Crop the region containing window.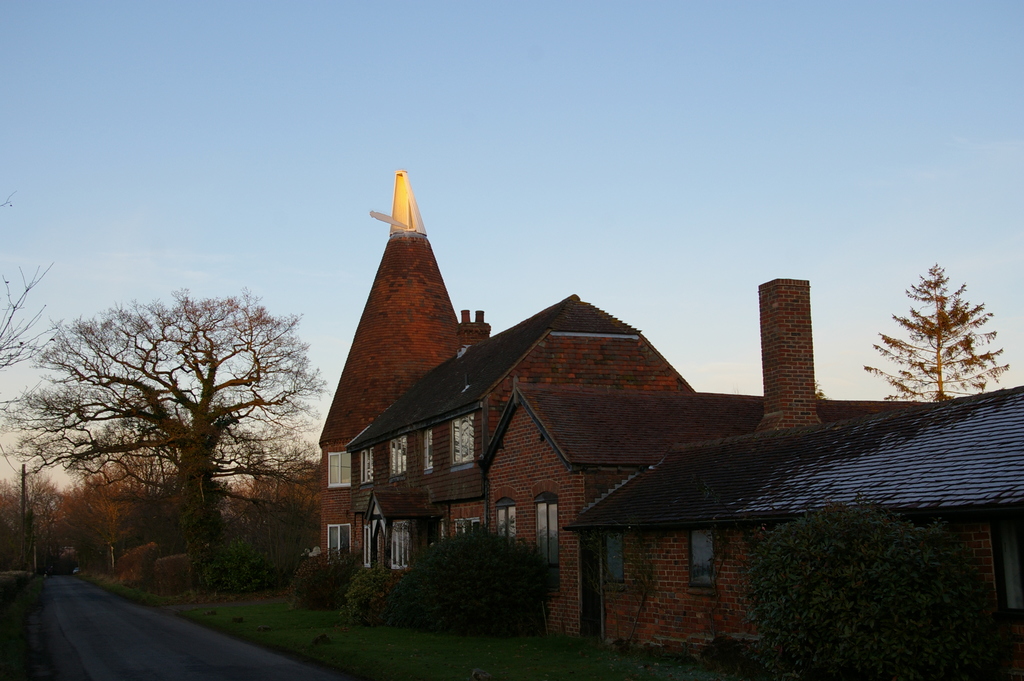
Crop region: BBox(320, 518, 356, 571).
